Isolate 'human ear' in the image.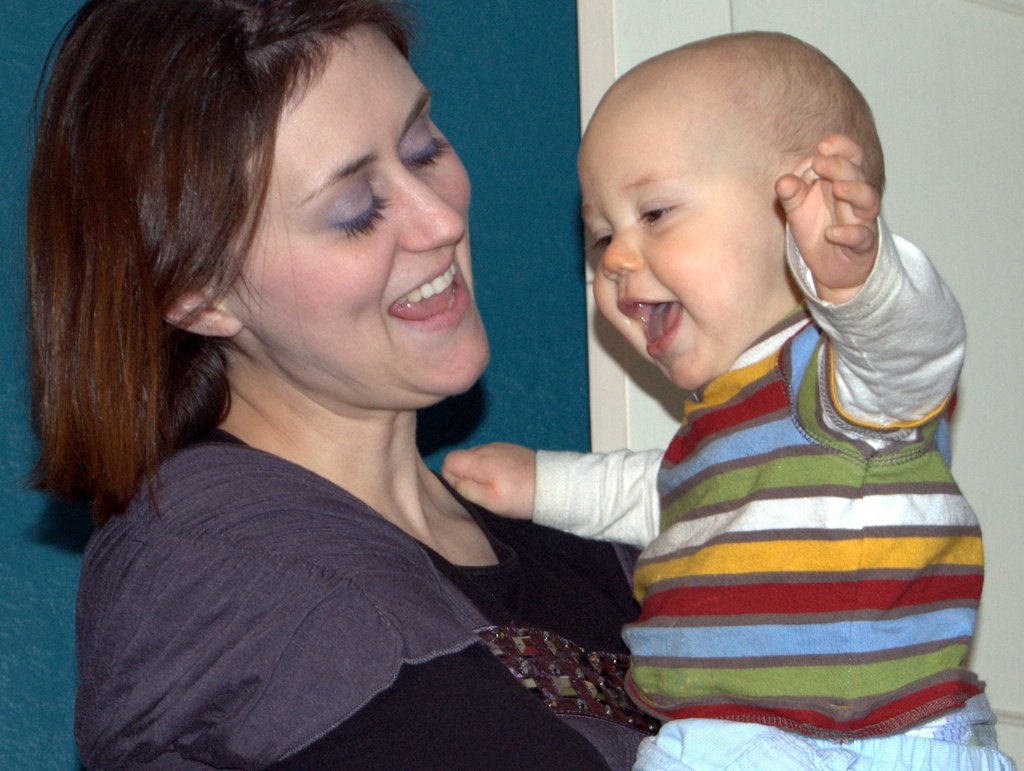
Isolated region: (x1=796, y1=154, x2=825, y2=183).
